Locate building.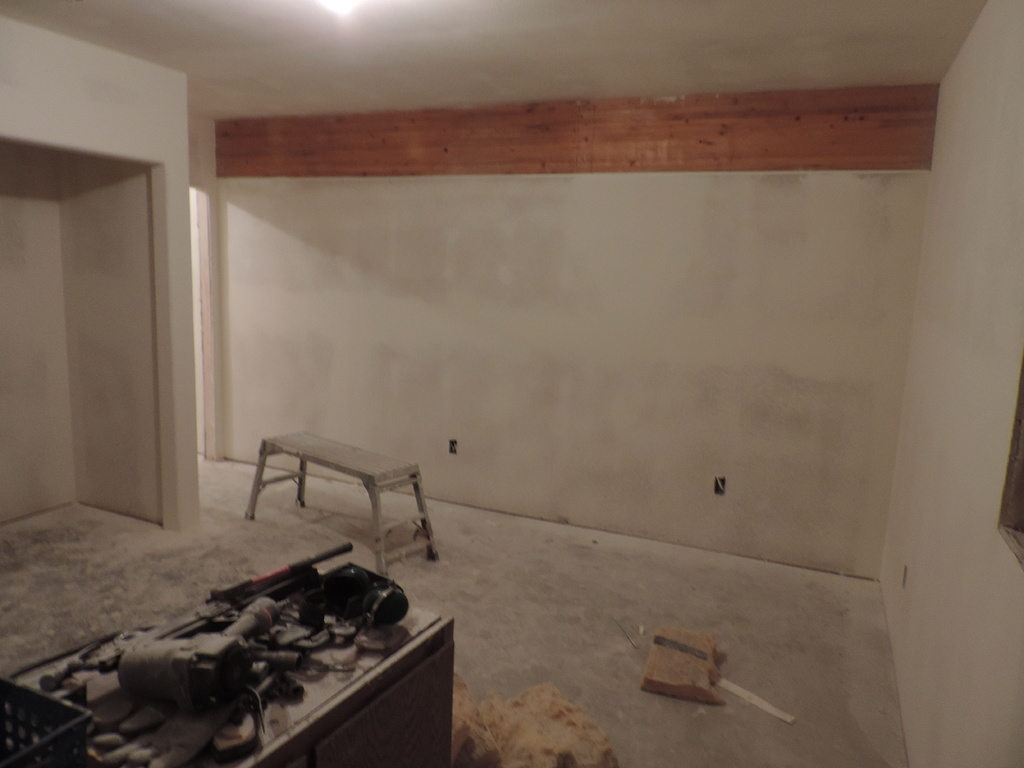
Bounding box: 0, 0, 1023, 767.
